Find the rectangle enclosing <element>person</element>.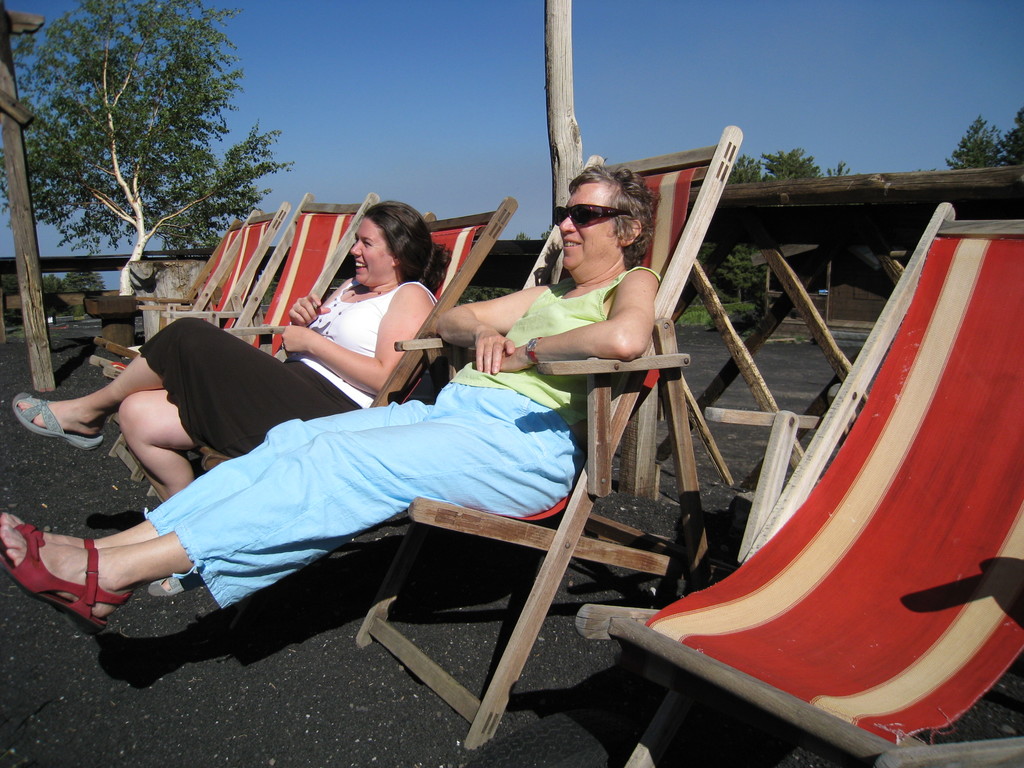
x1=12, y1=193, x2=431, y2=505.
